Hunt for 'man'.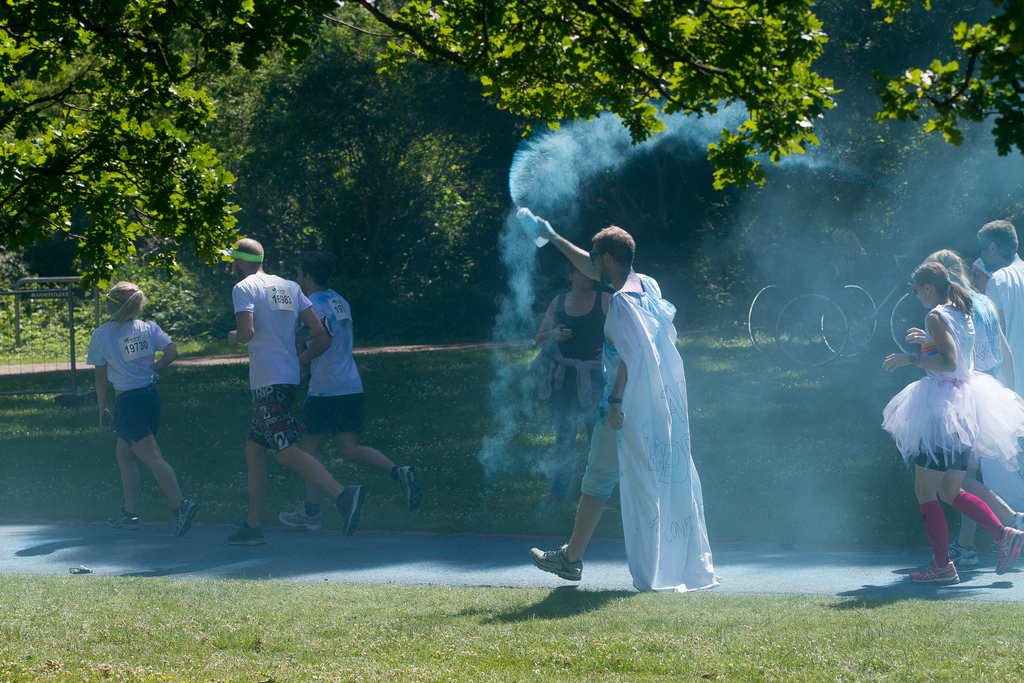
Hunted down at (x1=511, y1=214, x2=726, y2=613).
